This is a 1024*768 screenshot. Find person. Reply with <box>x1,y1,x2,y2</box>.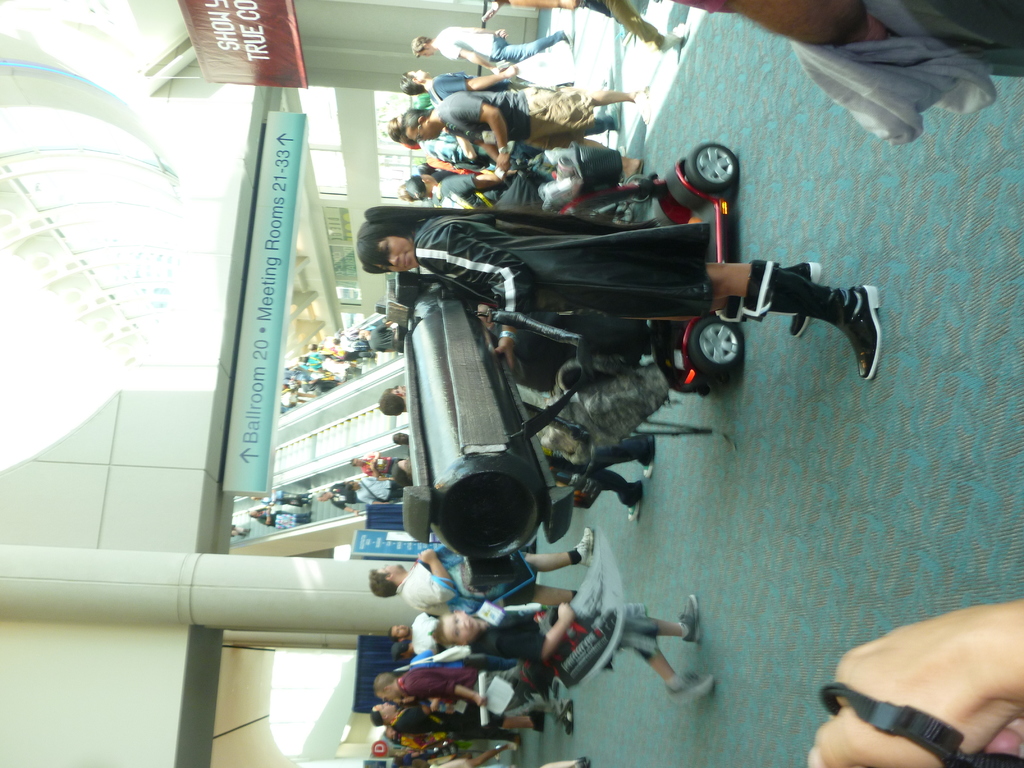
<box>362,201,876,378</box>.
